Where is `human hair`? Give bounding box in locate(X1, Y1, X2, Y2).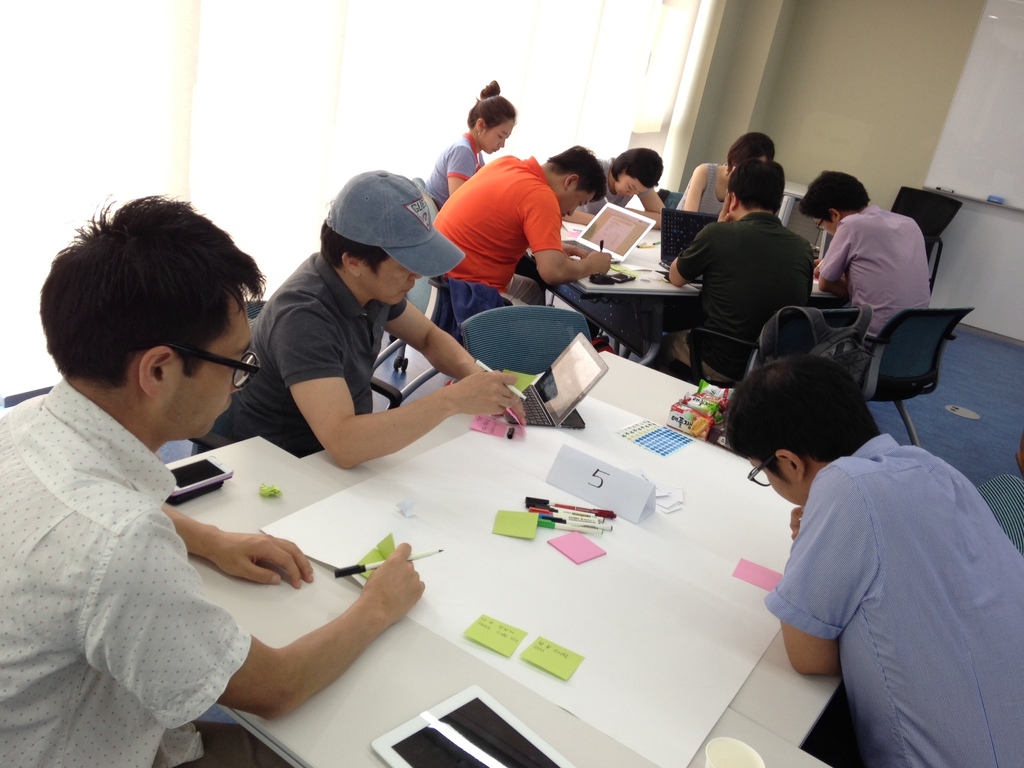
locate(612, 146, 664, 178).
